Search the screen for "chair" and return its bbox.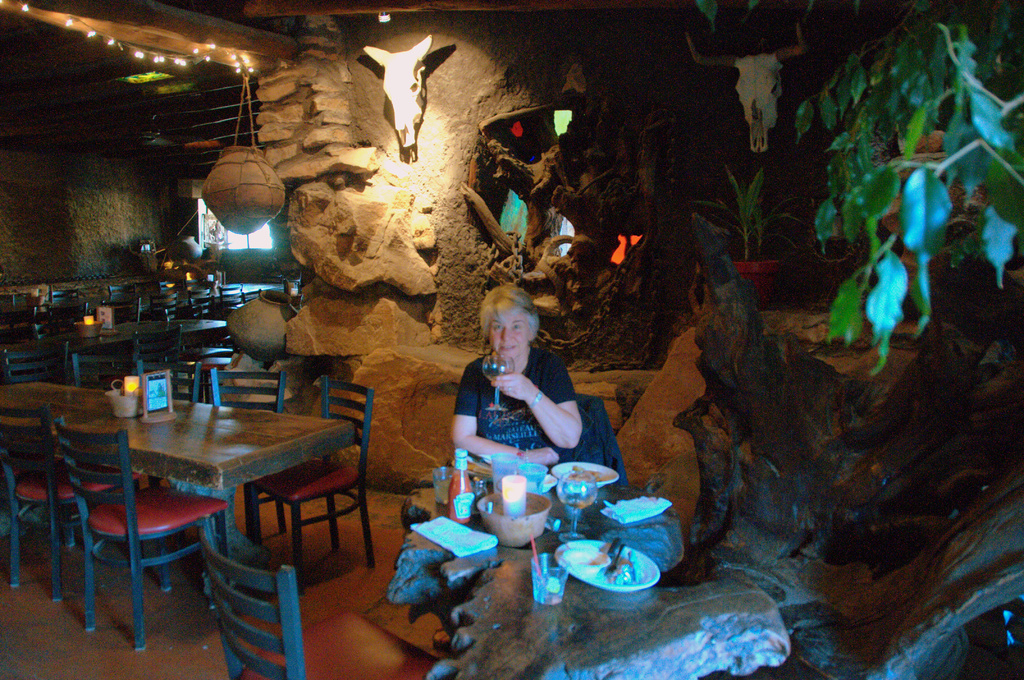
Found: (99,296,141,334).
